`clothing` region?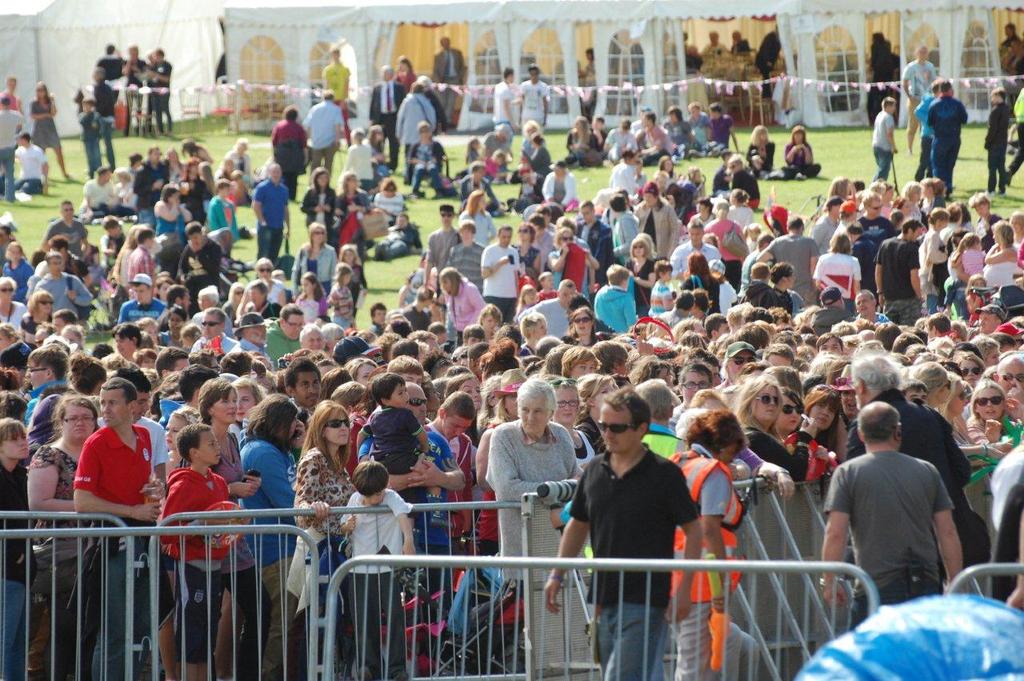
box=[442, 238, 485, 285]
